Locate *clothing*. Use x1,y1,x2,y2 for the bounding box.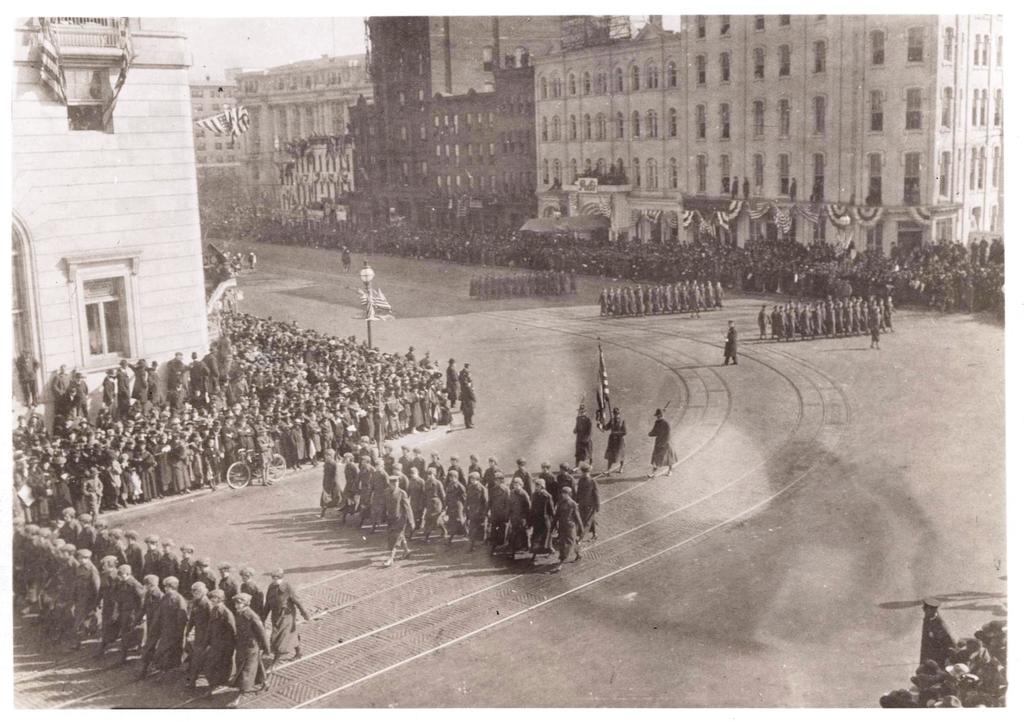
136,459,163,499.
